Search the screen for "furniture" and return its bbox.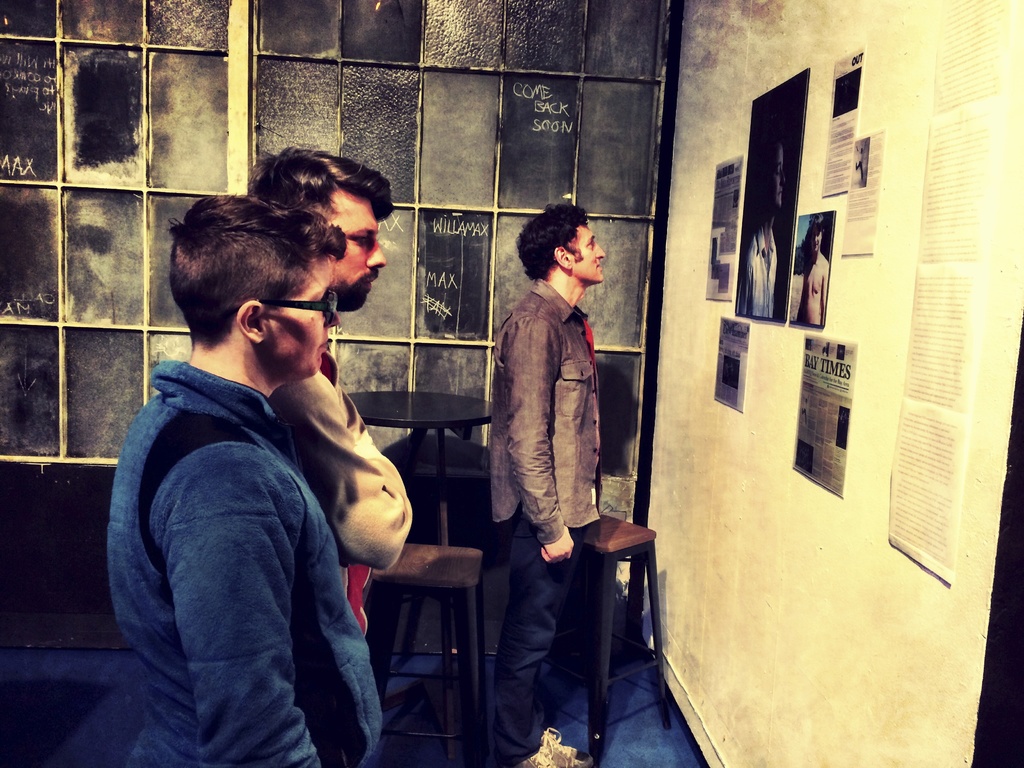
Found: {"x1": 540, "y1": 505, "x2": 668, "y2": 767}.
